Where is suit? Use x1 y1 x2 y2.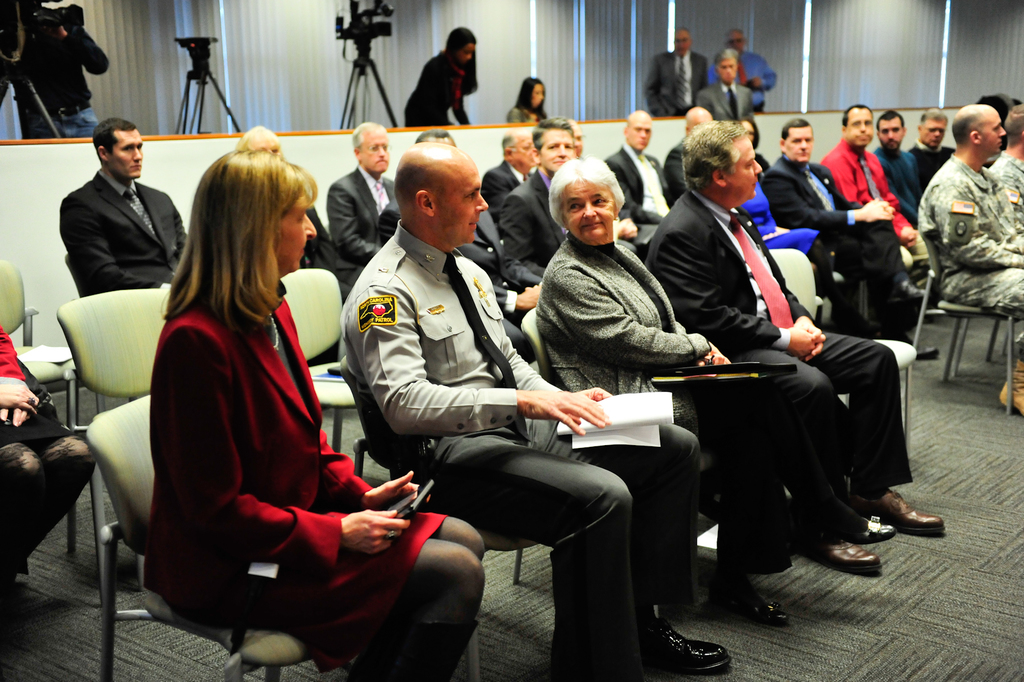
607 142 678 228.
